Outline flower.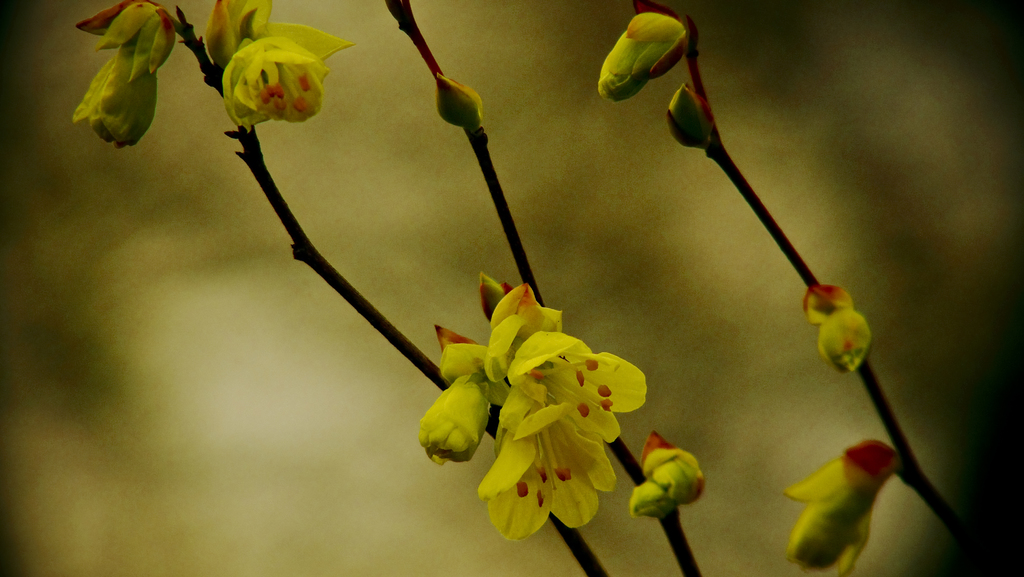
Outline: [x1=661, y1=83, x2=719, y2=145].
